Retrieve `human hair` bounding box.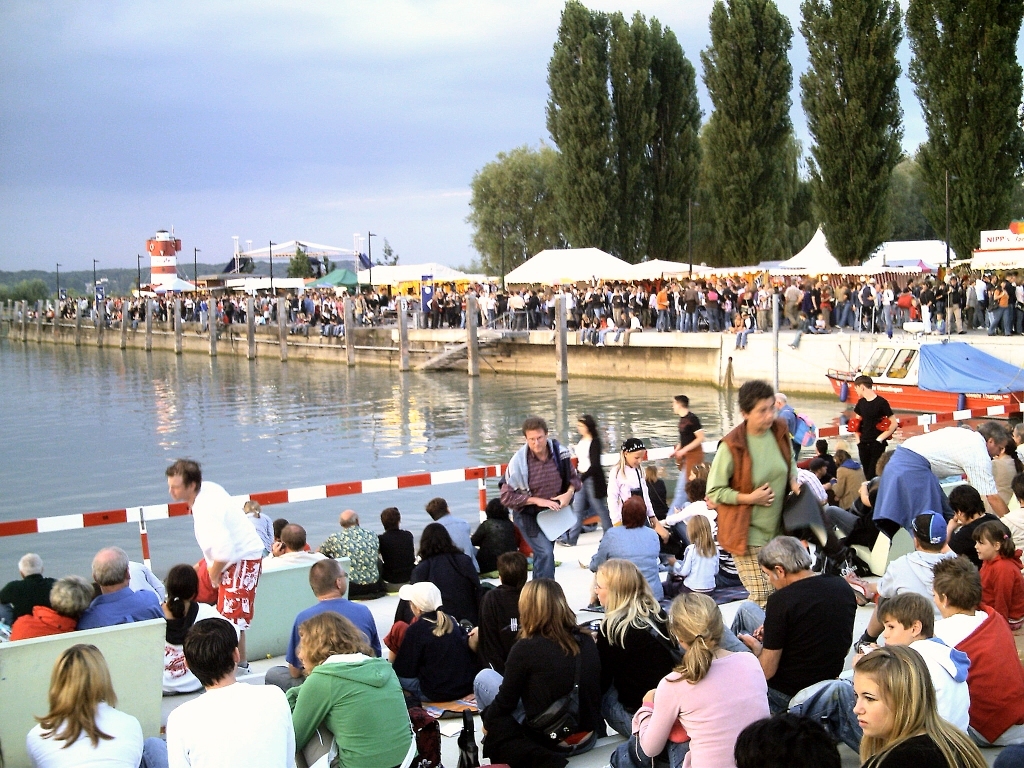
Bounding box: 275, 517, 288, 539.
